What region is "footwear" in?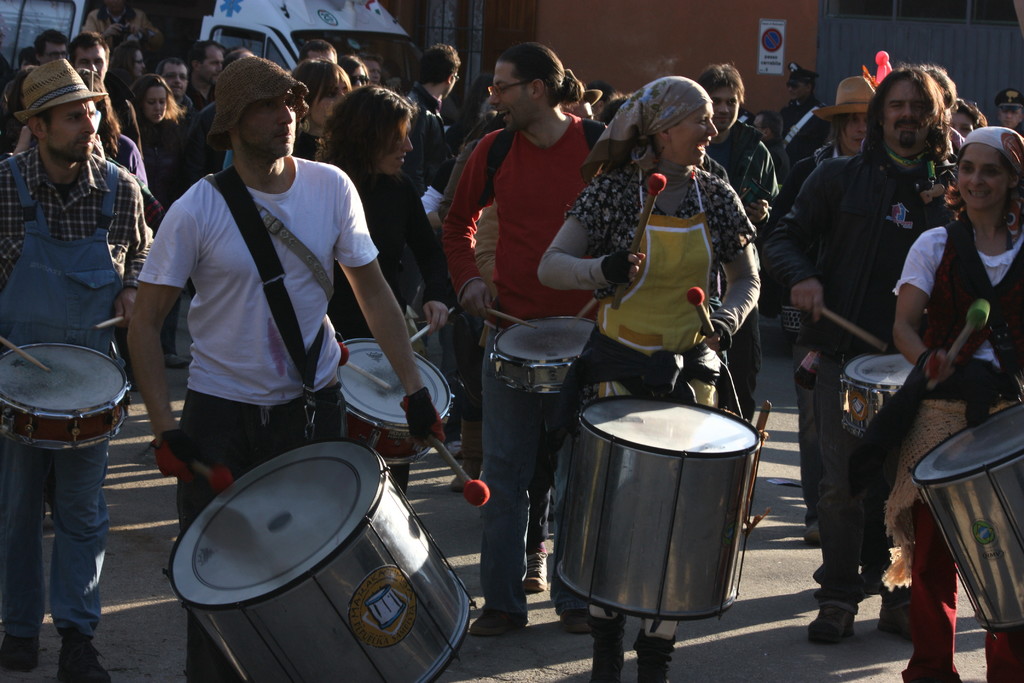
l=52, t=632, r=115, b=682.
